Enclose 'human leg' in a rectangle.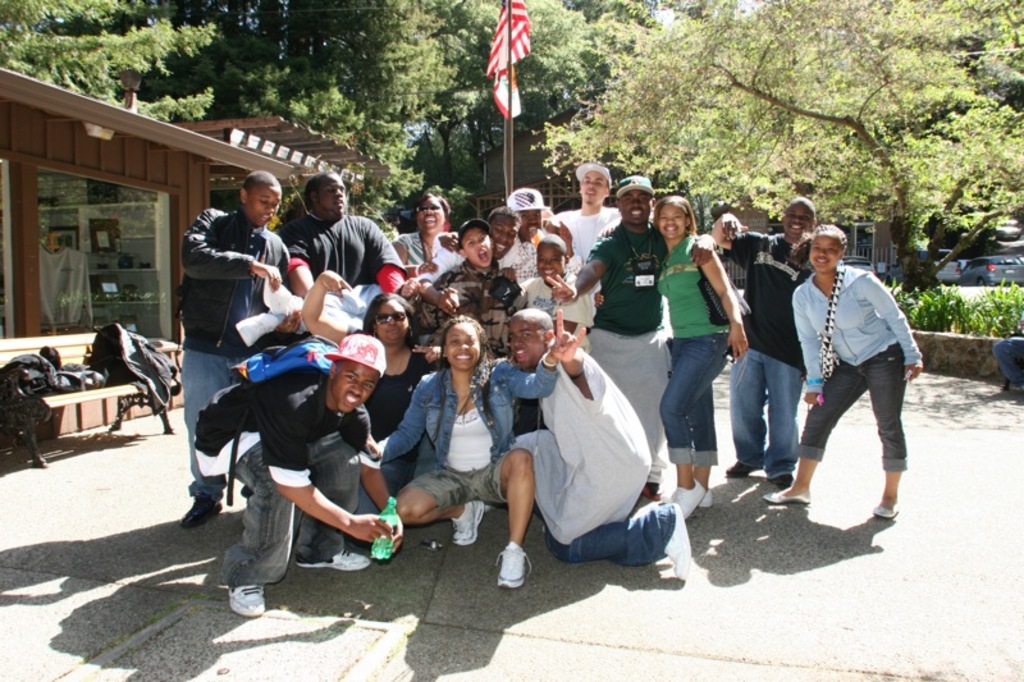
x1=667 y1=329 x2=713 y2=504.
